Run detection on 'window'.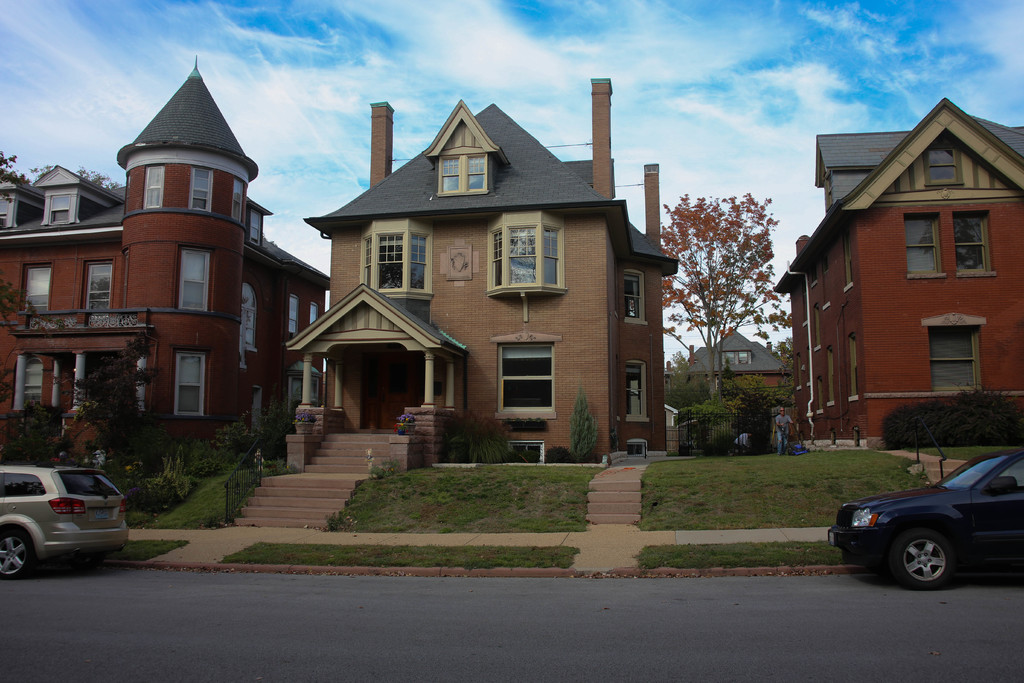
Result: l=922, t=147, r=964, b=187.
